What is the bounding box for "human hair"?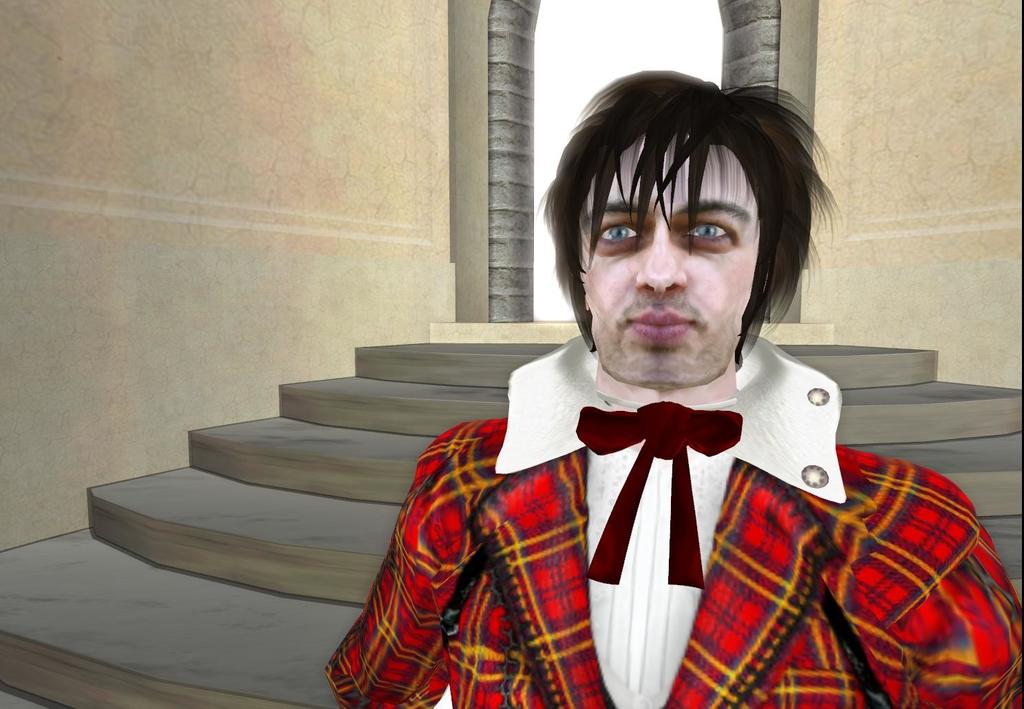
<bbox>544, 75, 824, 385</bbox>.
